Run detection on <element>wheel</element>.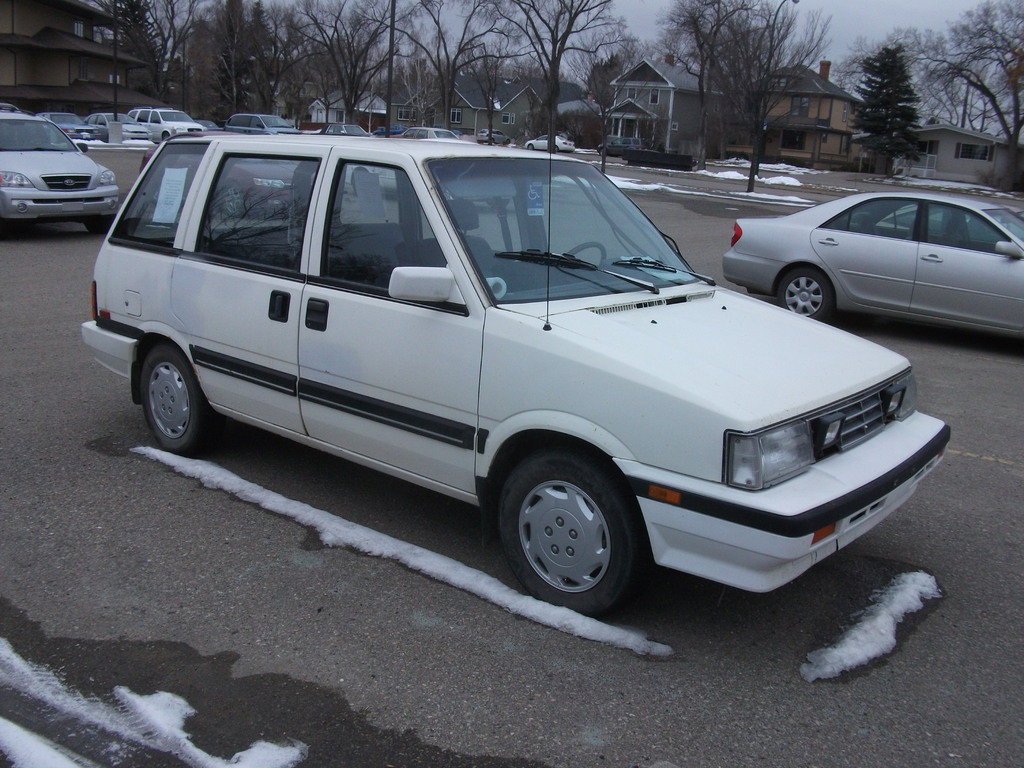
Result: {"x1": 566, "y1": 243, "x2": 607, "y2": 259}.
